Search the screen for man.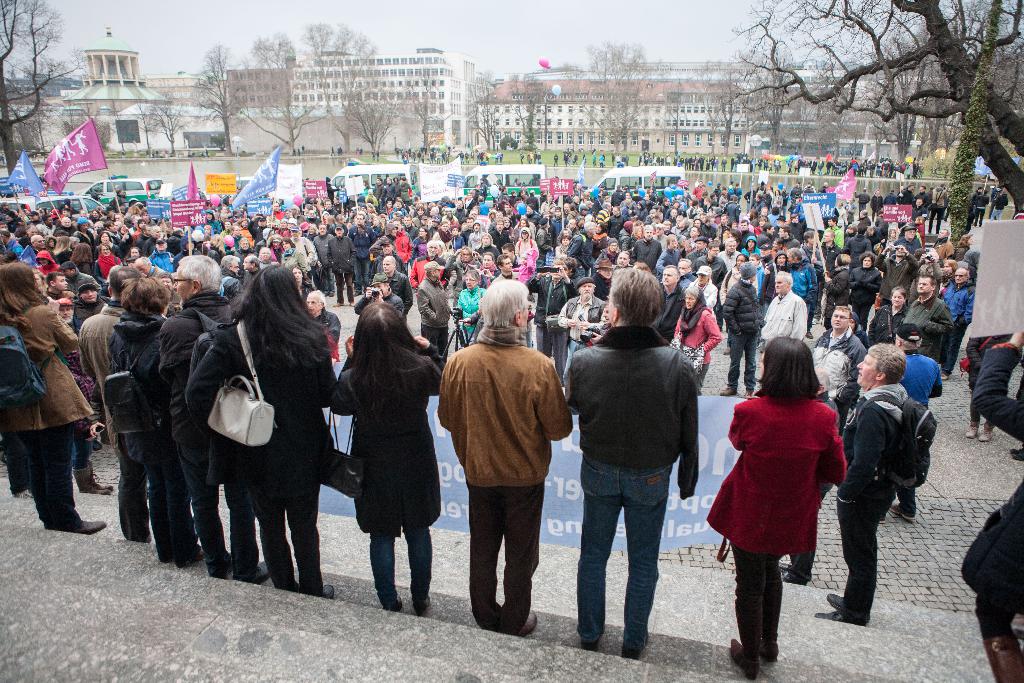
Found at (left=805, top=305, right=867, bottom=440).
